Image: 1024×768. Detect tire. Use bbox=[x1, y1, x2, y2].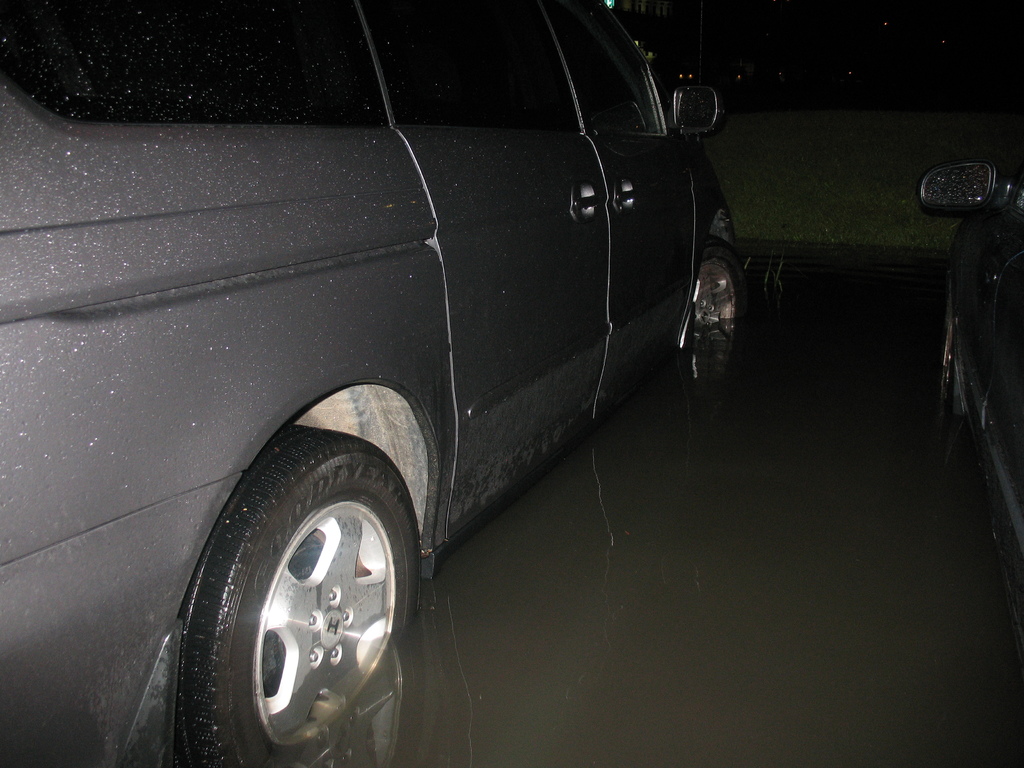
bbox=[940, 309, 972, 439].
